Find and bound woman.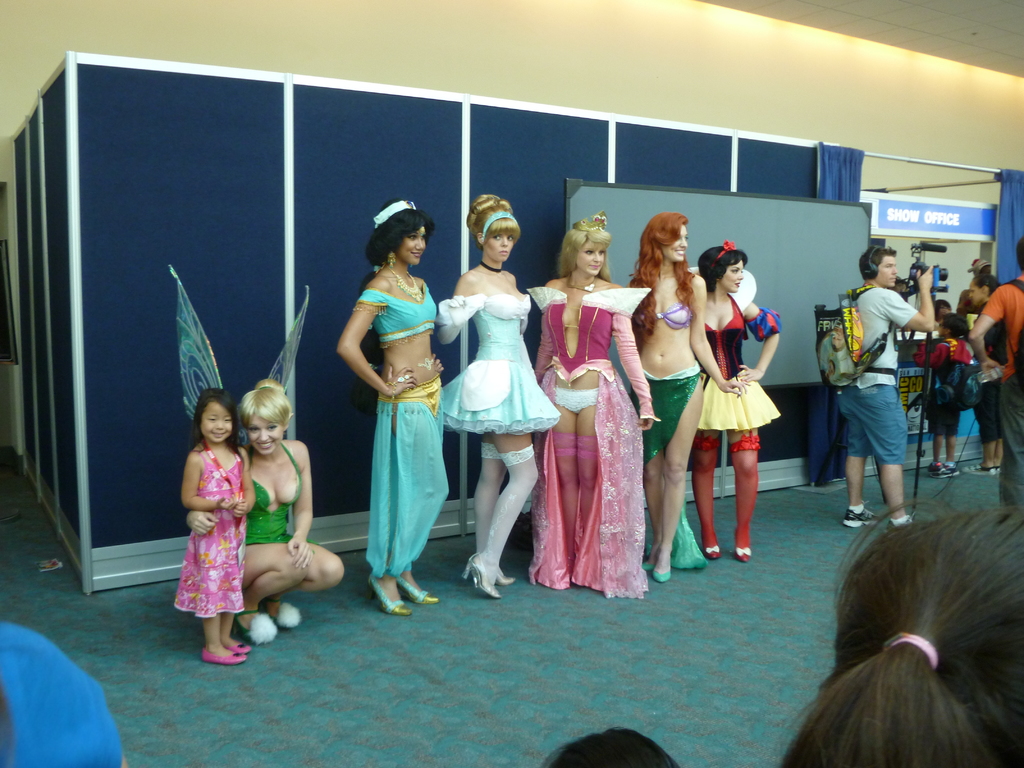
Bound: 185, 371, 345, 637.
